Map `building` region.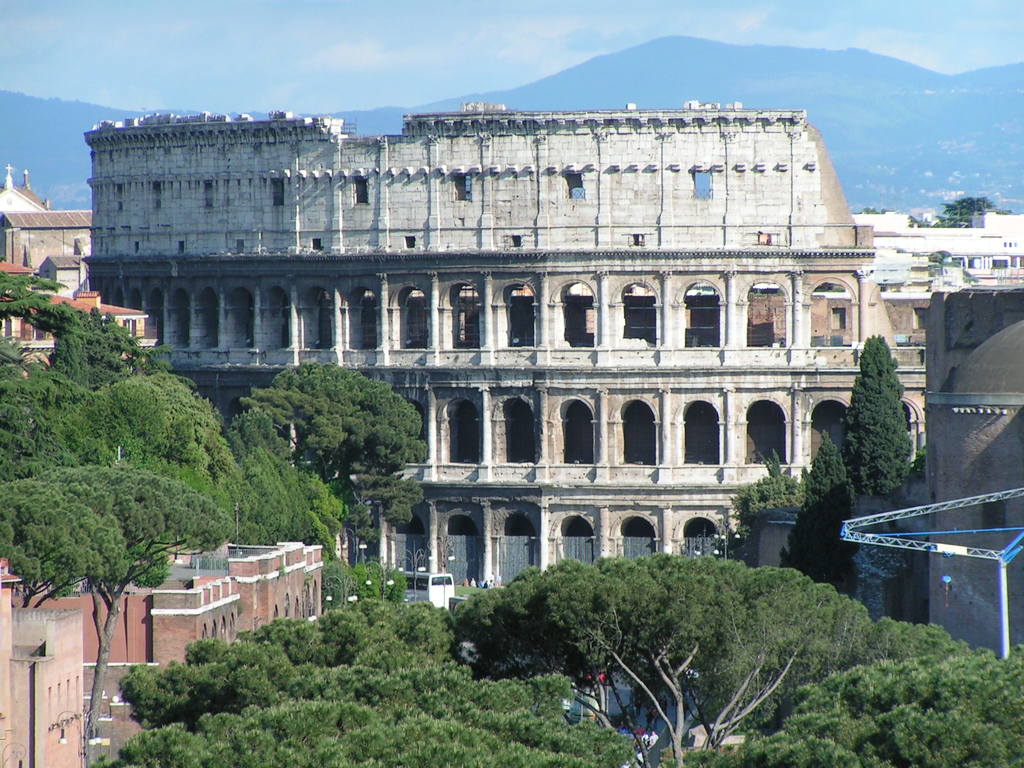
Mapped to 0,207,93,271.
